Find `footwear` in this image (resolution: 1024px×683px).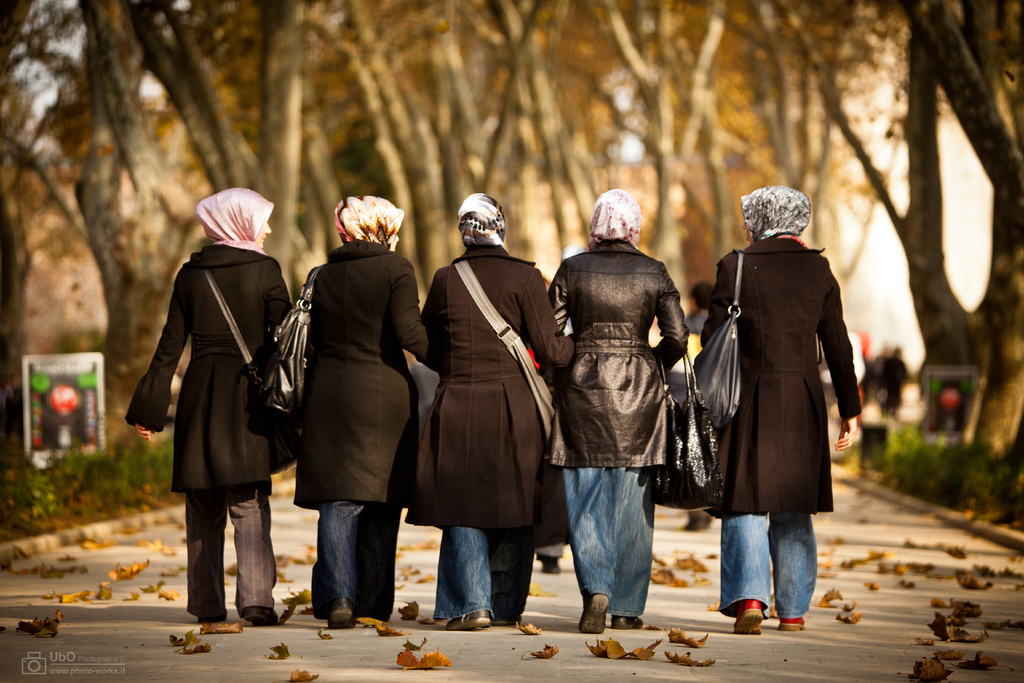
{"x1": 327, "y1": 598, "x2": 355, "y2": 628}.
